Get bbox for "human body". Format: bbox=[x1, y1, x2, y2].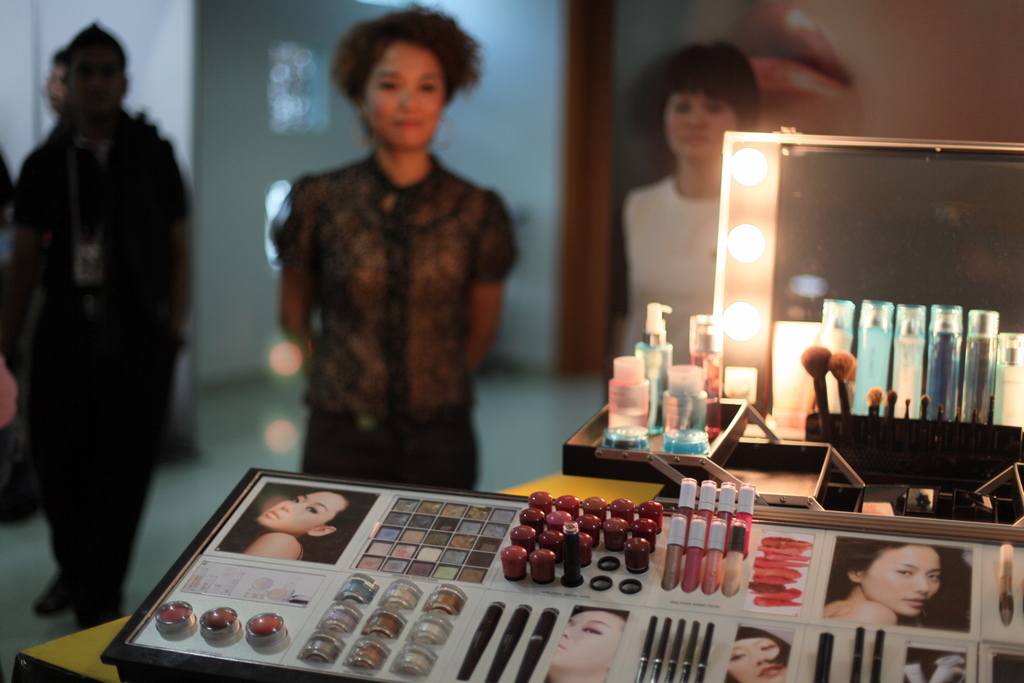
bbox=[725, 623, 791, 682].
